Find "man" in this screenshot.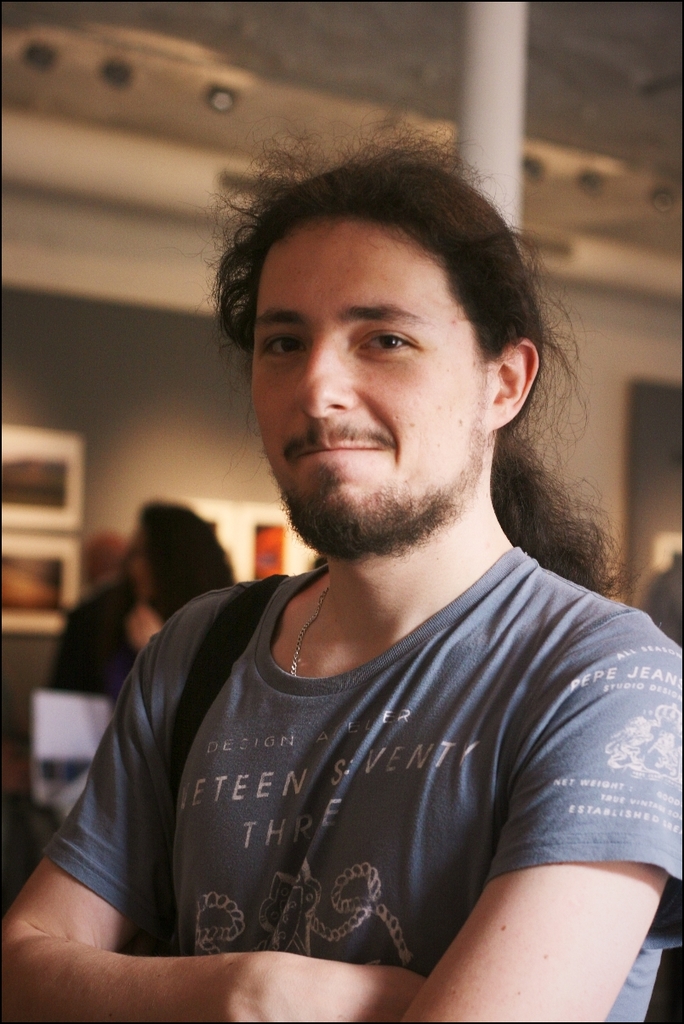
The bounding box for "man" is [46, 86, 681, 998].
